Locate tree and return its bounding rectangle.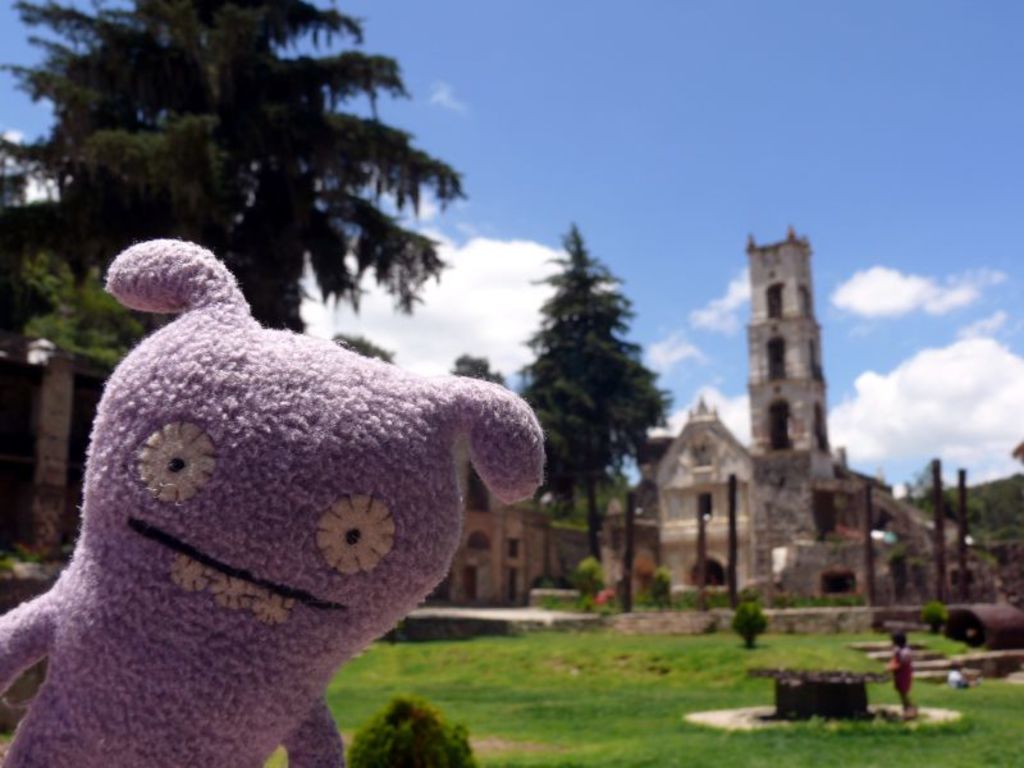
select_region(506, 214, 677, 573).
